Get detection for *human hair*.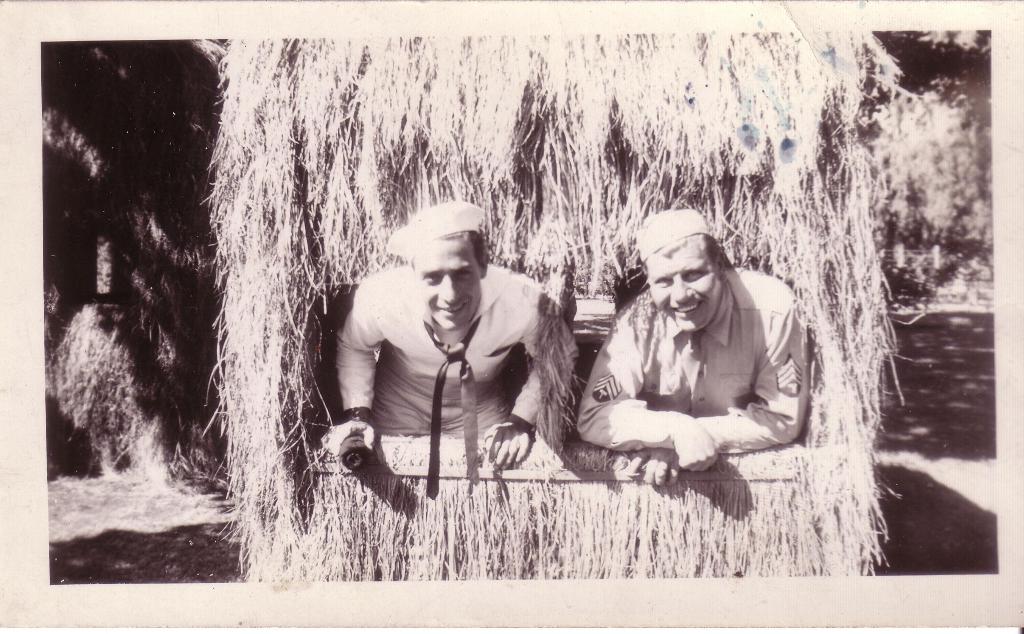
Detection: l=641, t=233, r=727, b=269.
